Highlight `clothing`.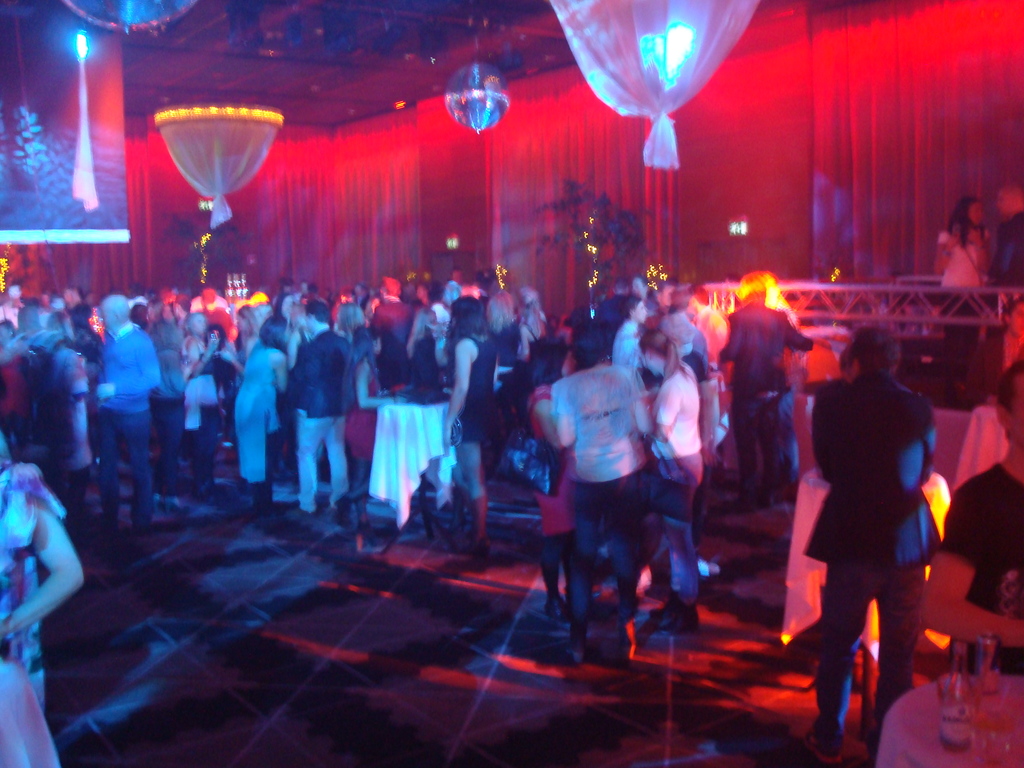
Highlighted region: detection(0, 476, 70, 767).
